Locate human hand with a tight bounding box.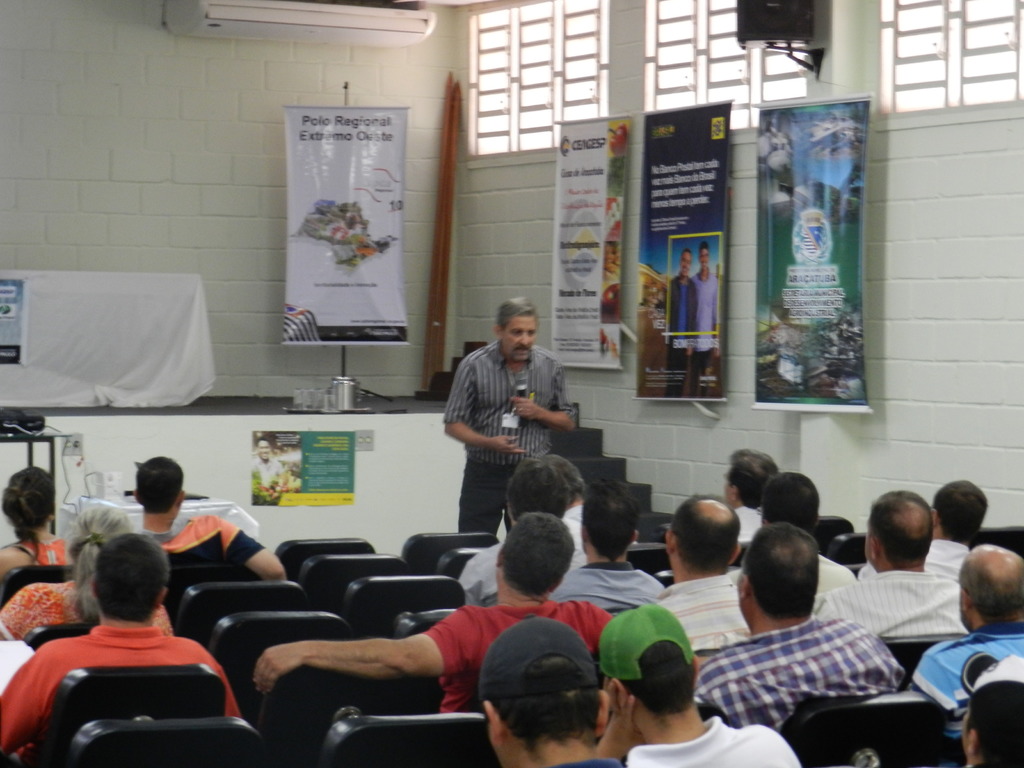
l=513, t=397, r=534, b=424.
